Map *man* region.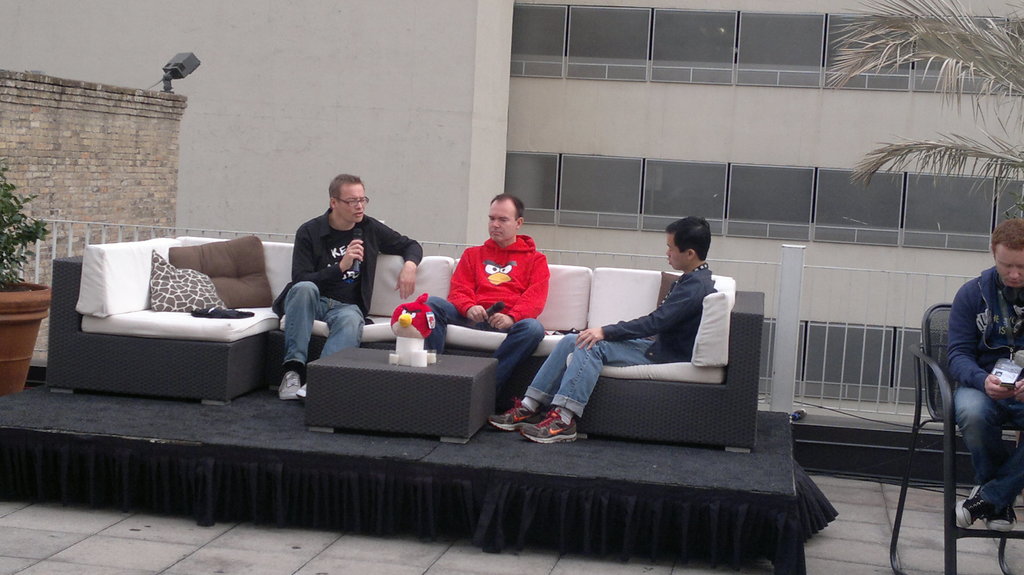
Mapped to region(423, 193, 552, 412).
